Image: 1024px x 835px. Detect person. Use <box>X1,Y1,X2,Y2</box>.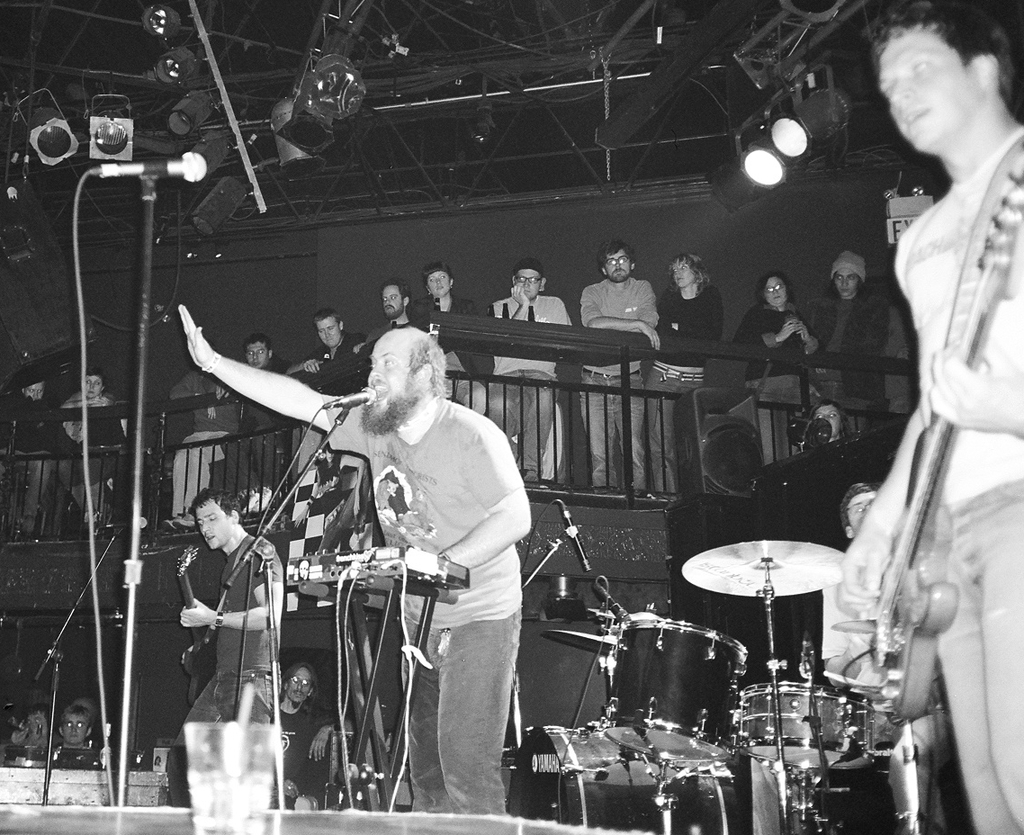
<box>0,372,66,539</box>.
